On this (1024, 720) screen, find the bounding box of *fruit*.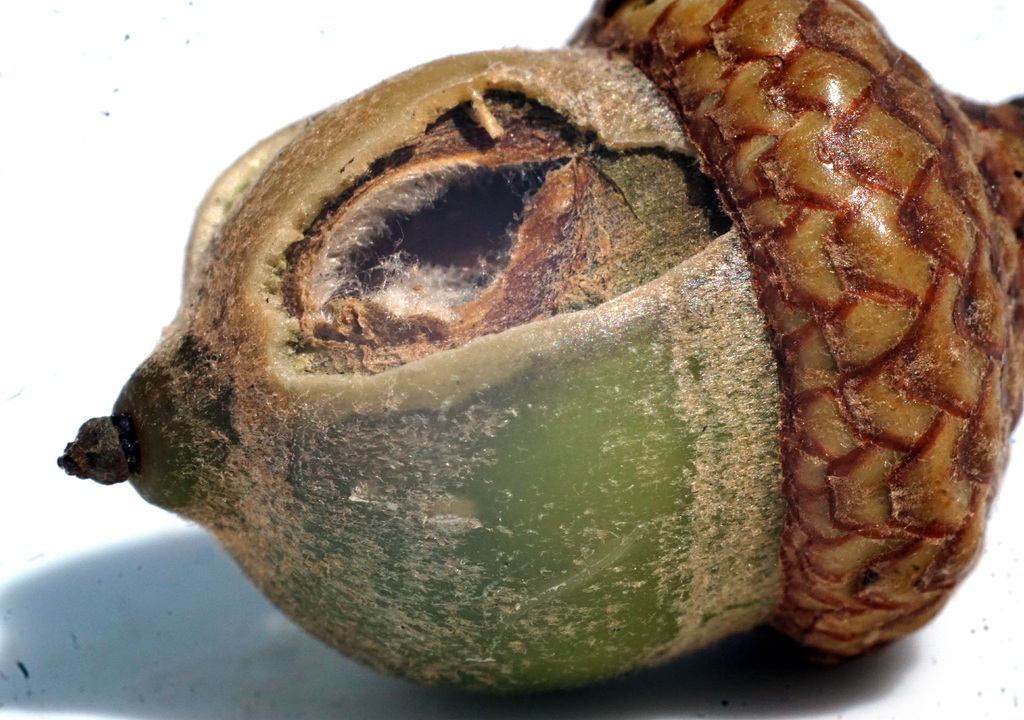
Bounding box: 52, 0, 1023, 698.
